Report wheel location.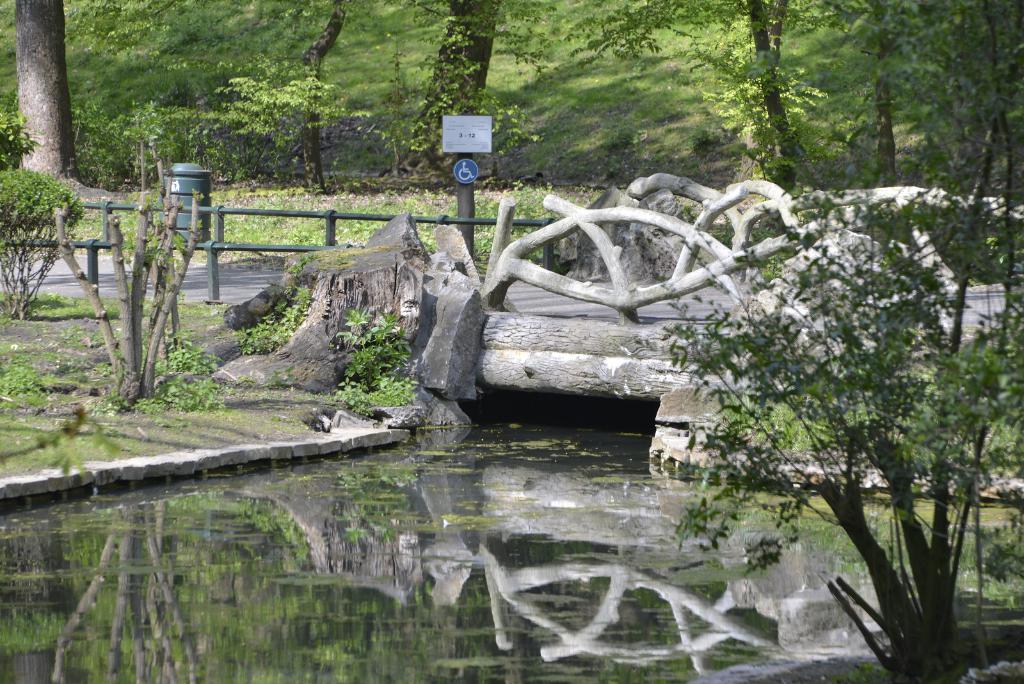
Report: (456,164,472,180).
